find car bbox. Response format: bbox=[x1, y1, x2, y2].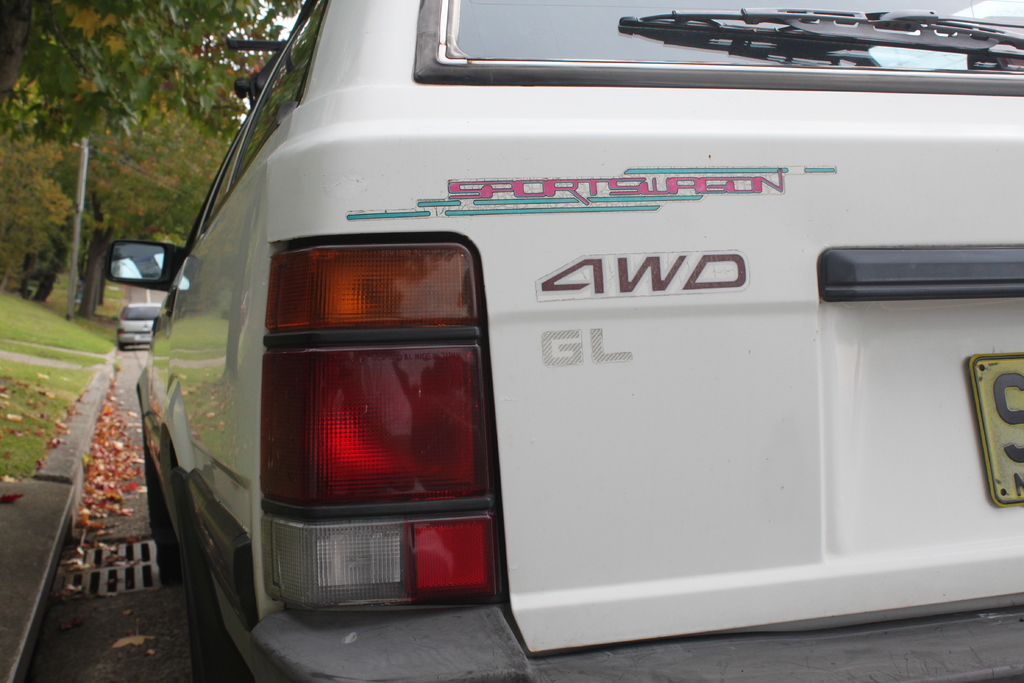
bbox=[102, 12, 1019, 667].
